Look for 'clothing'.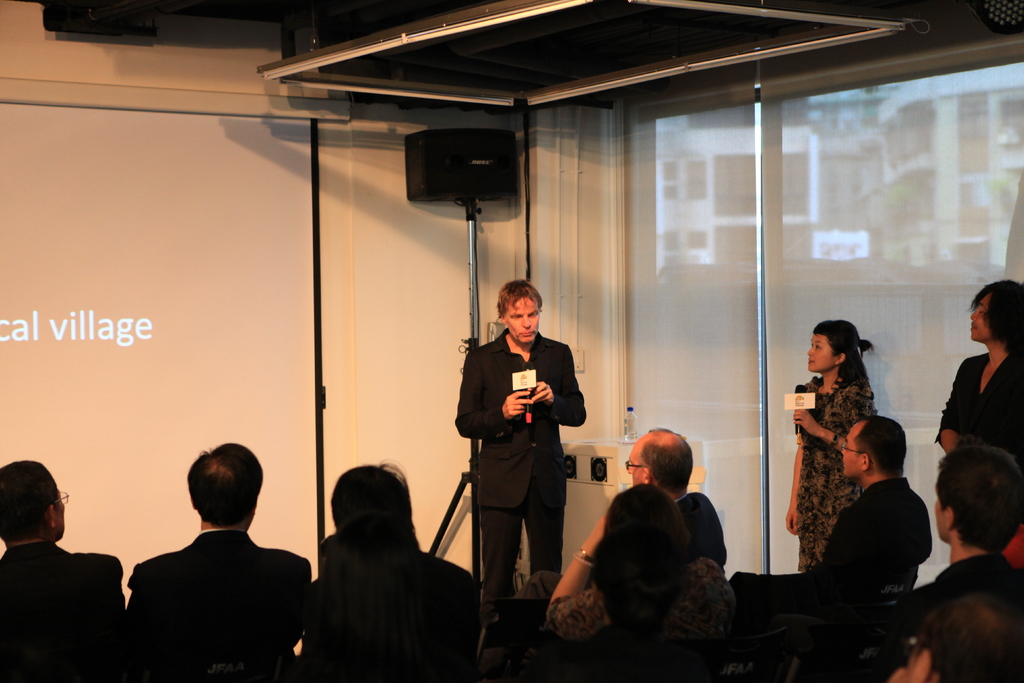
Found: (938,350,1023,463).
